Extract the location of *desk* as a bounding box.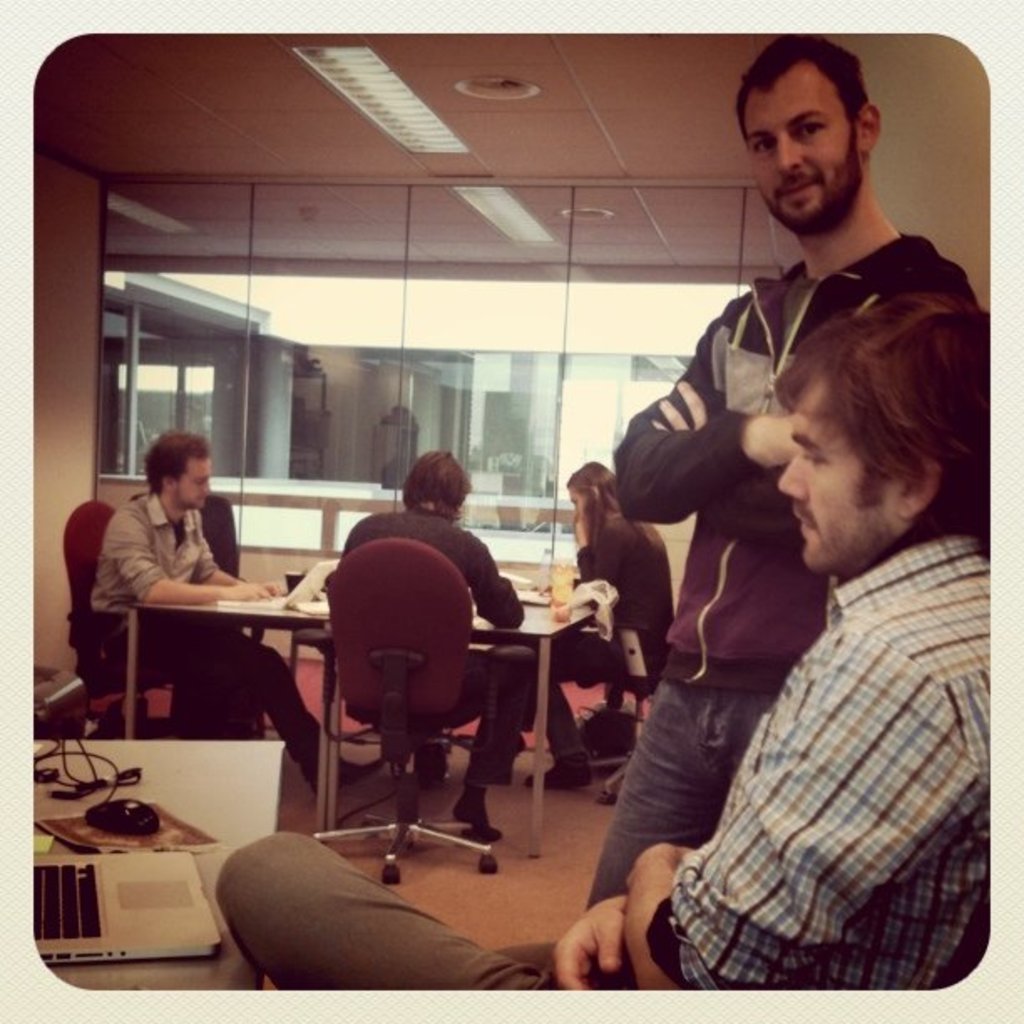
[left=102, top=581, right=612, bottom=865].
